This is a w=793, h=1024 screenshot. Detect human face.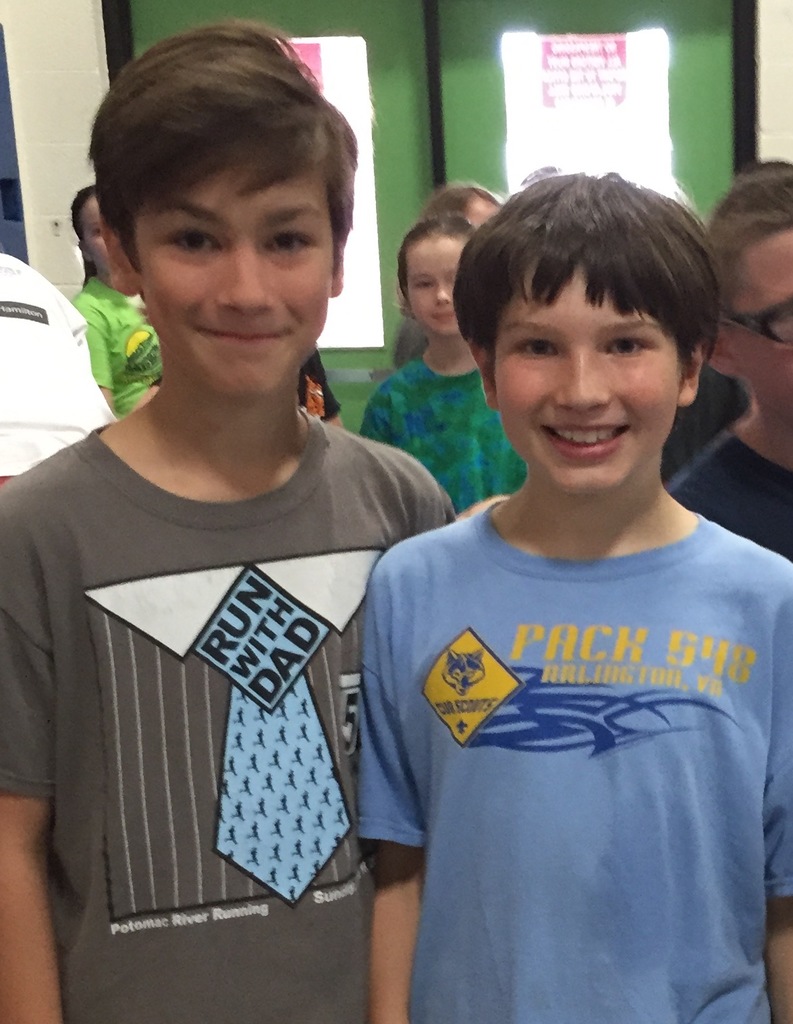
495/275/682/494.
